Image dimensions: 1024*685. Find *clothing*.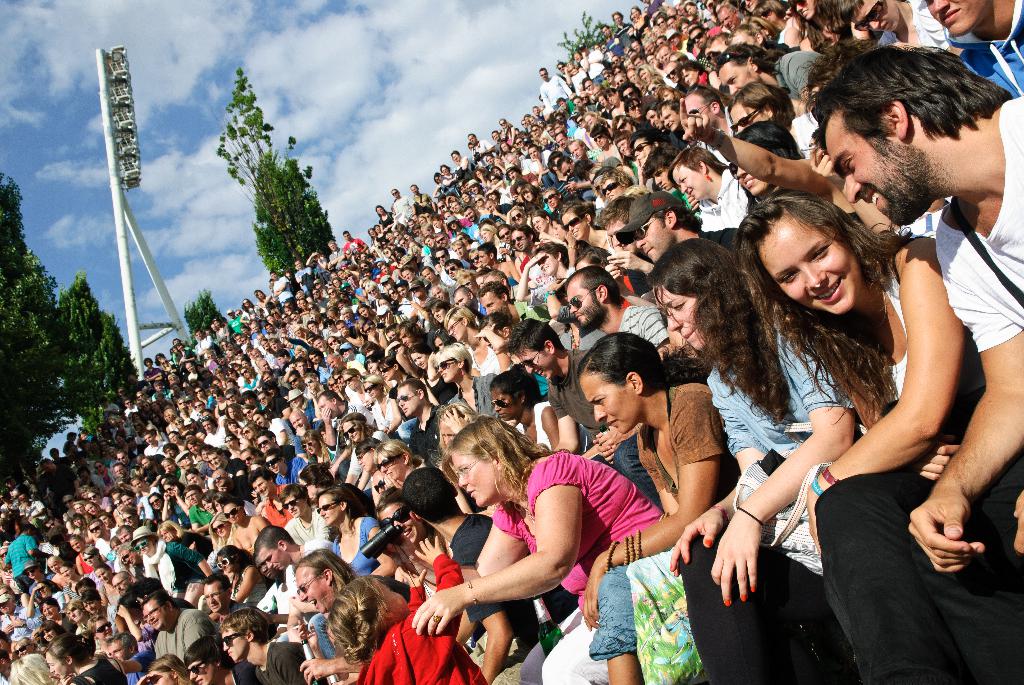
pyautogui.locateOnScreen(588, 382, 700, 684).
